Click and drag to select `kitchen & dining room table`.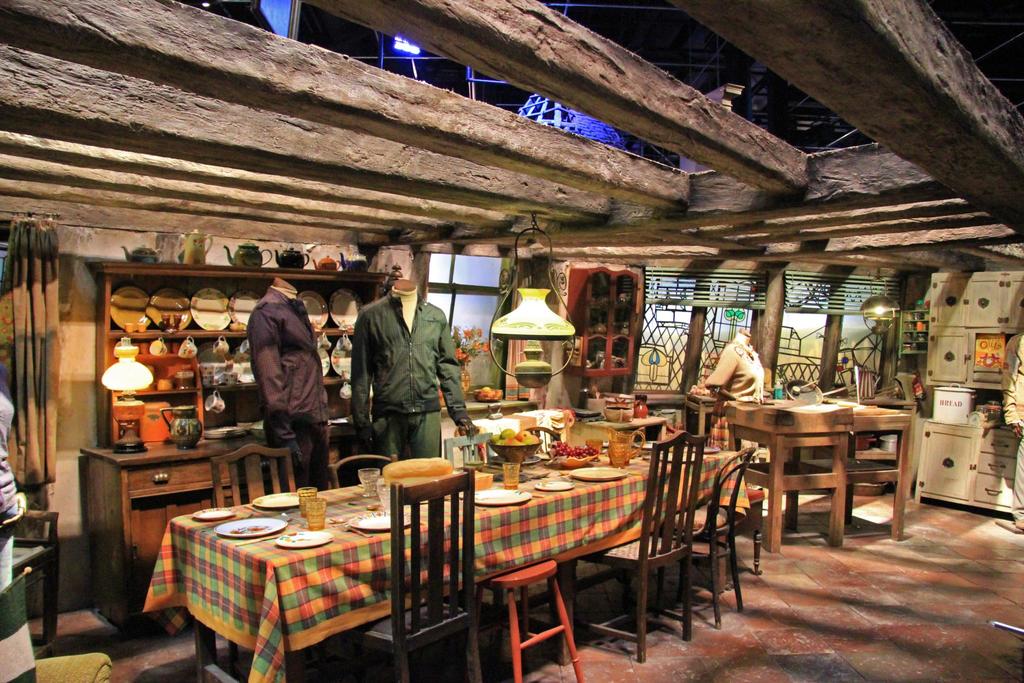
Selection: <bbox>732, 398, 929, 534</bbox>.
